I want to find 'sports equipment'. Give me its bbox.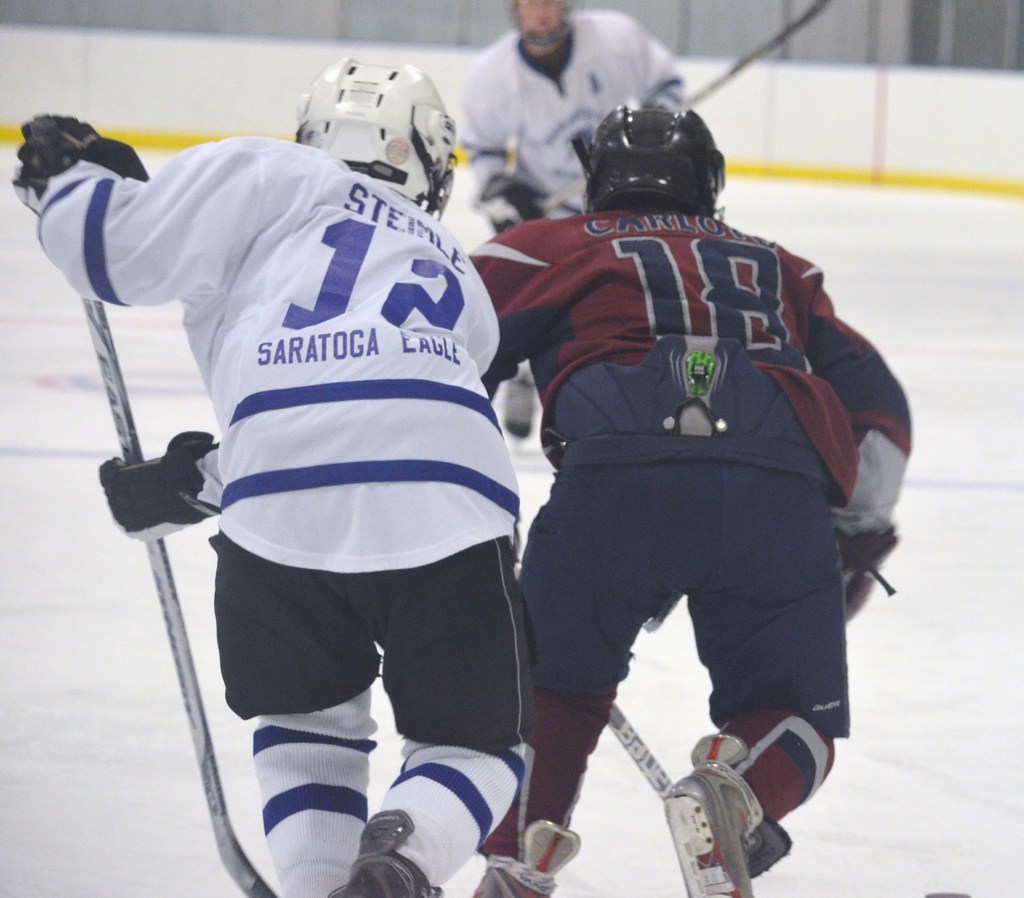
[left=606, top=700, right=678, bottom=801].
